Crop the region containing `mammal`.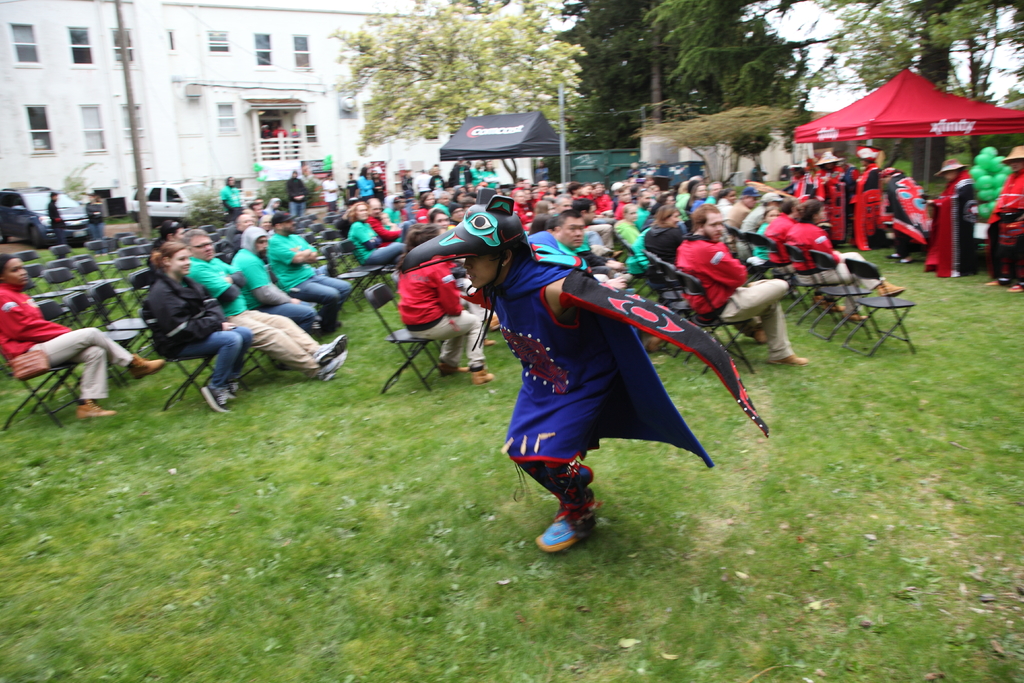
Crop region: [left=0, top=250, right=164, bottom=413].
